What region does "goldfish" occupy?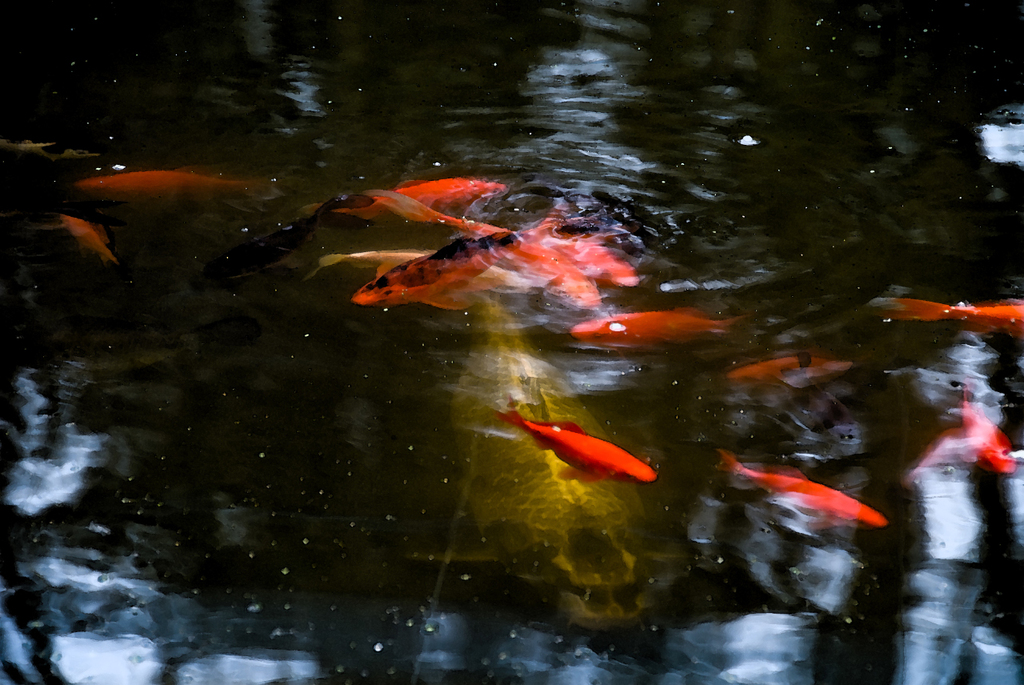
region(865, 291, 1023, 341).
